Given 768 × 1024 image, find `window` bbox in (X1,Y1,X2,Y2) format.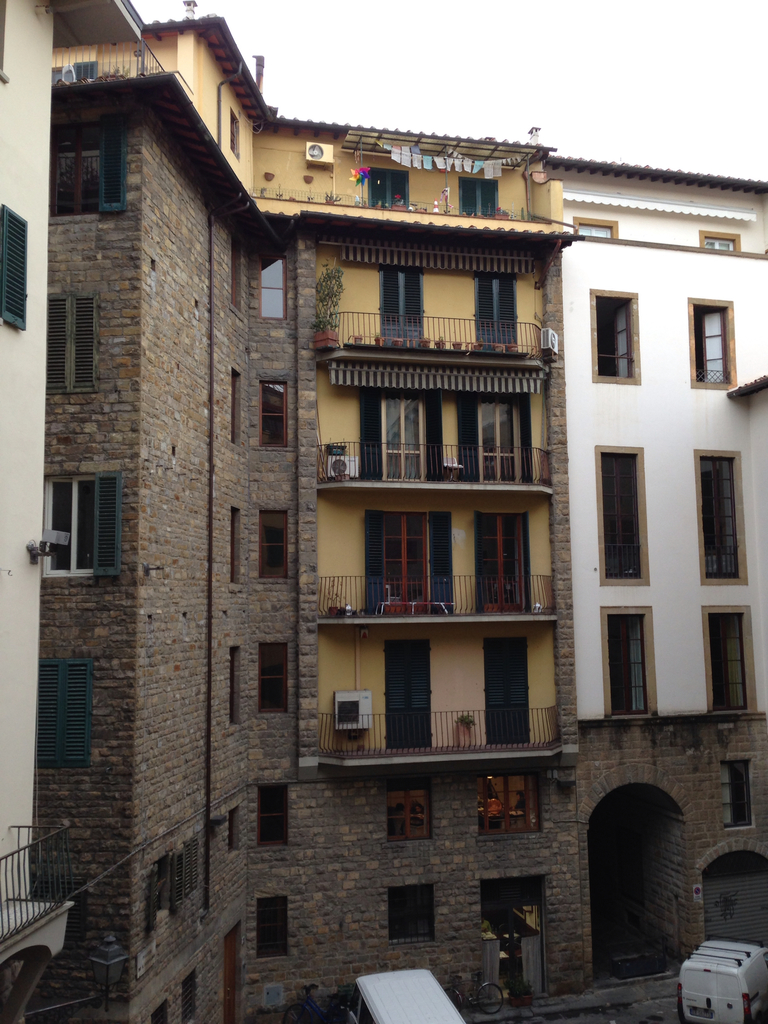
(586,289,642,385).
